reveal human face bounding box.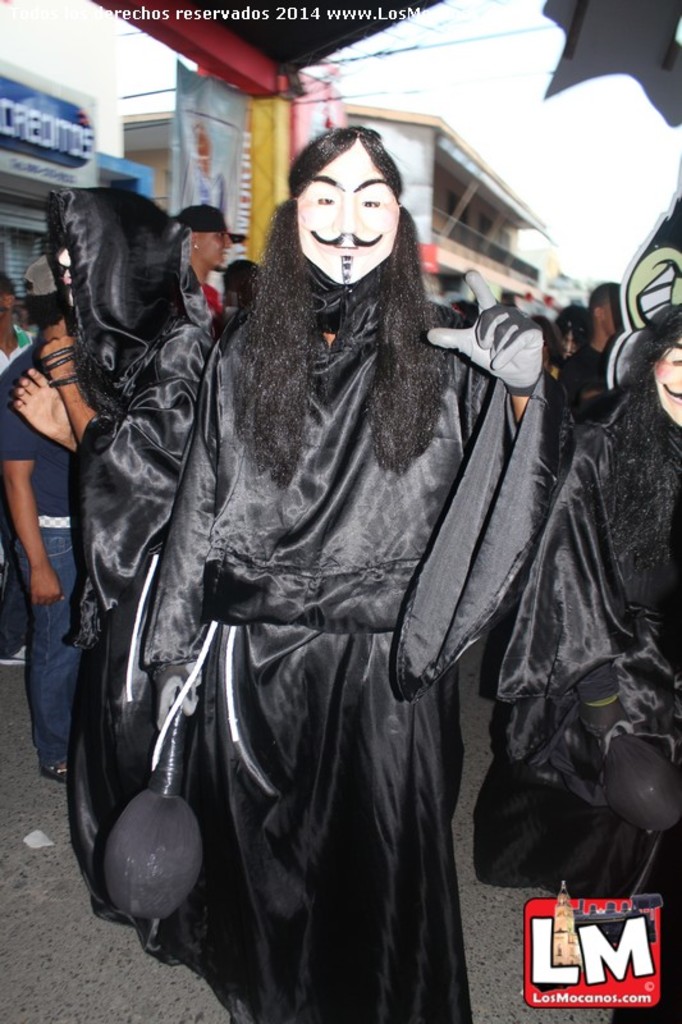
Revealed: (left=299, top=150, right=400, bottom=284).
